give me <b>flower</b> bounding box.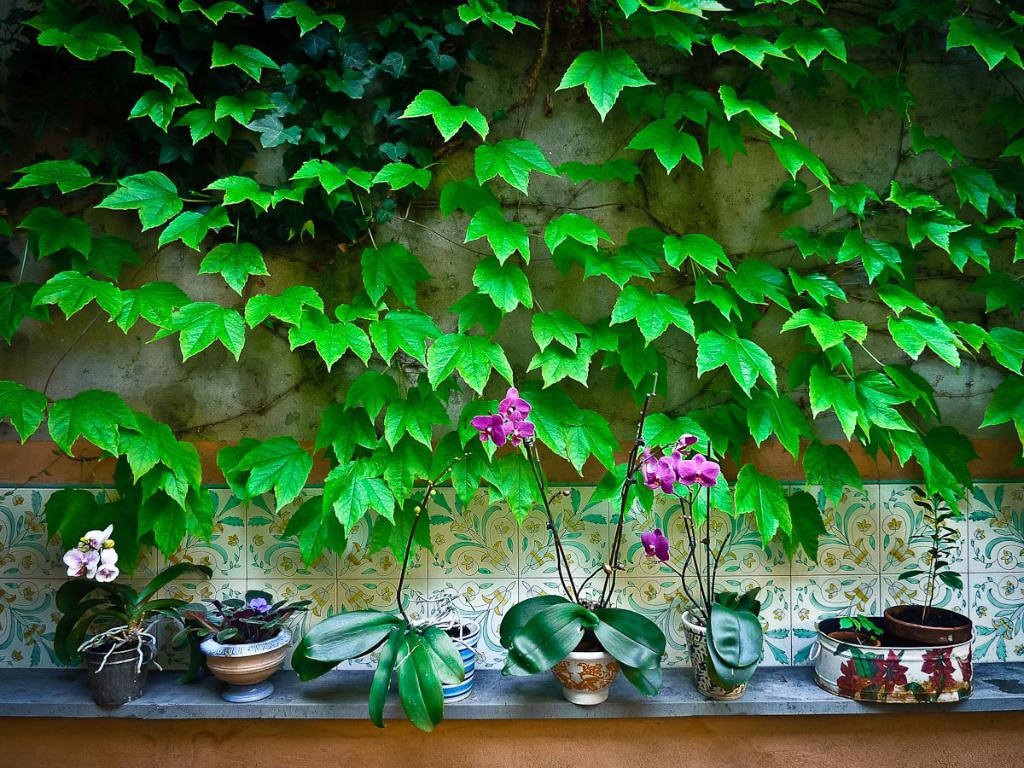
841,538,877,571.
